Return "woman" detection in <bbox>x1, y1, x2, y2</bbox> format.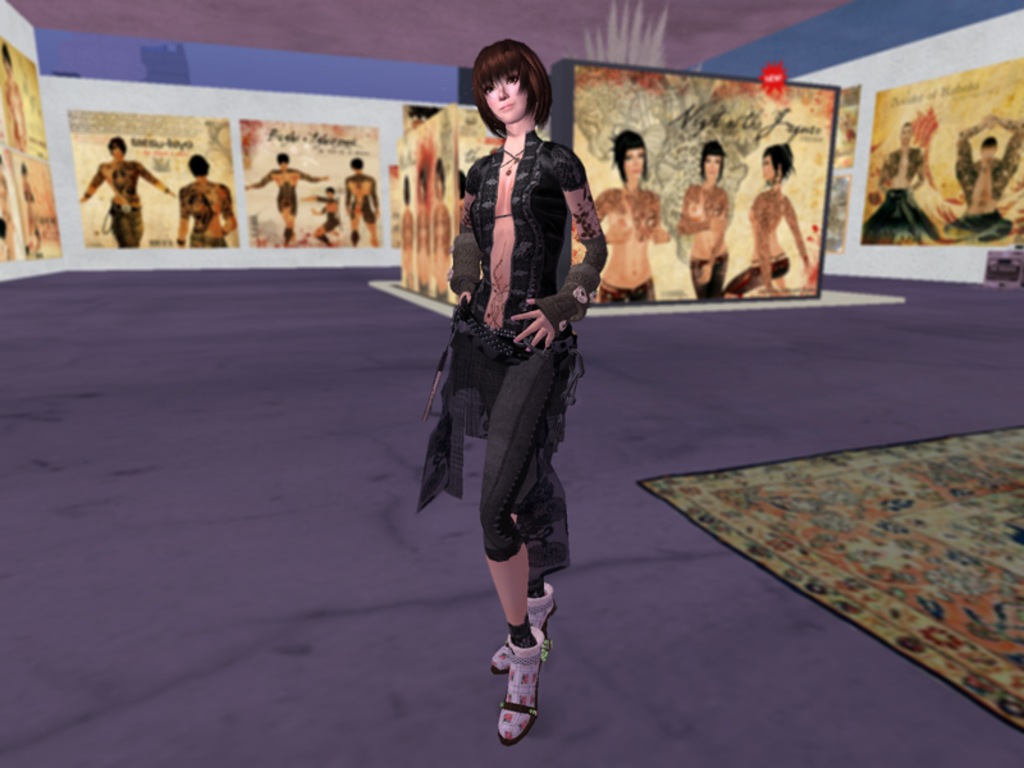
<bbox>244, 150, 326, 248</bbox>.
